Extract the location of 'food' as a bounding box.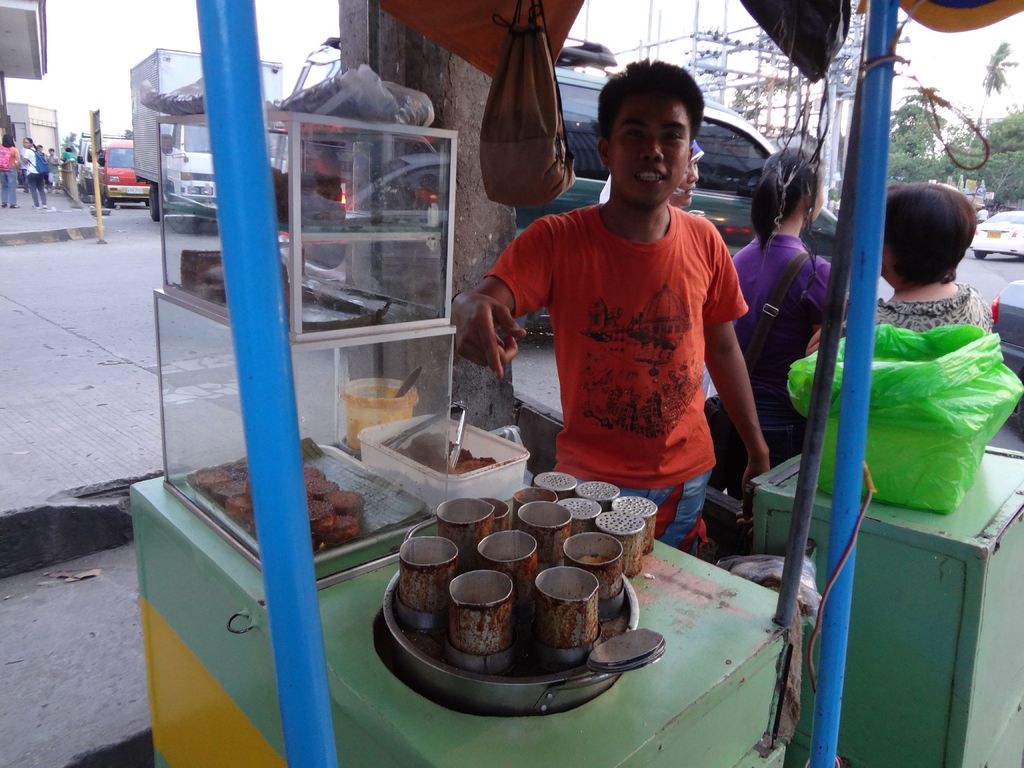
(x1=323, y1=488, x2=362, y2=515).
